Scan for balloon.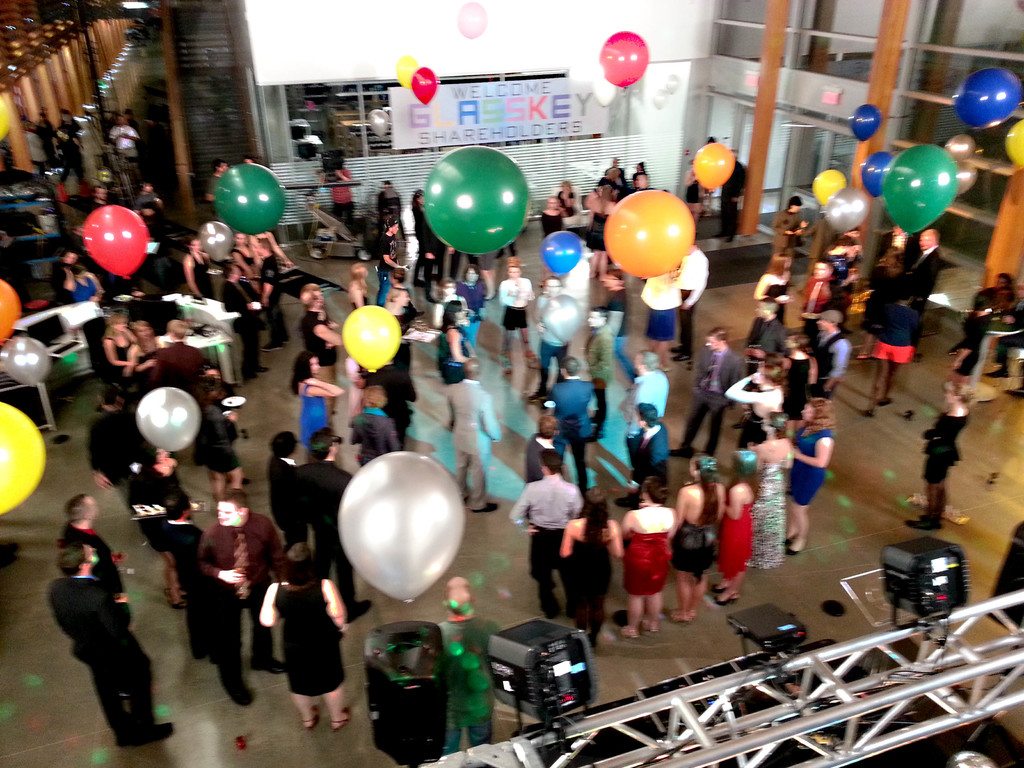
Scan result: {"left": 823, "top": 185, "right": 871, "bottom": 232}.
